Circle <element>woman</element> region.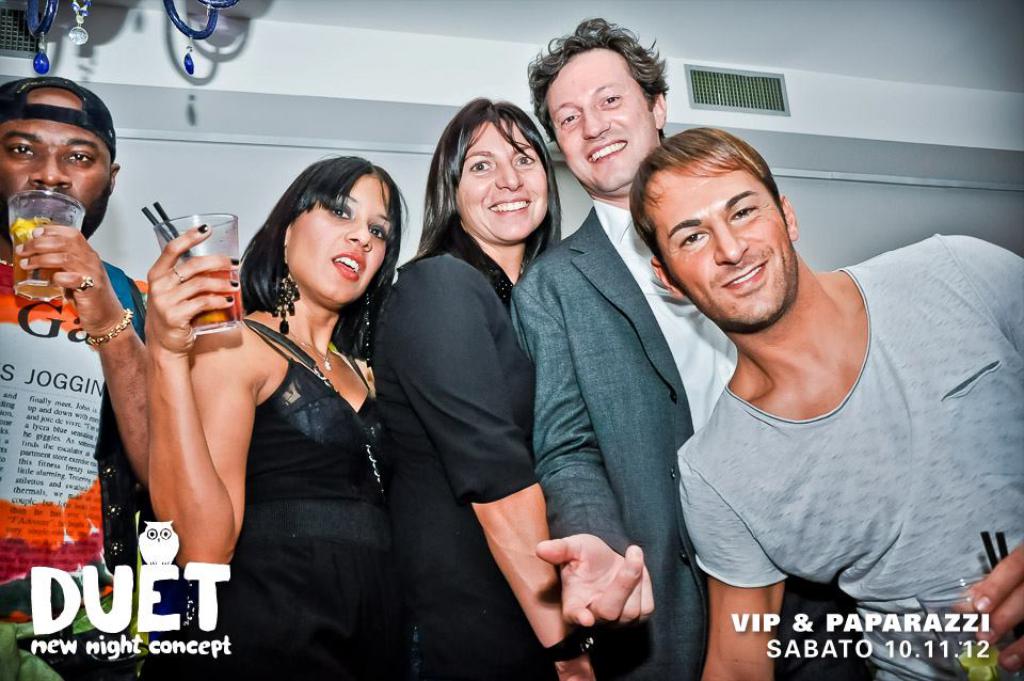
Region: 151 149 429 680.
